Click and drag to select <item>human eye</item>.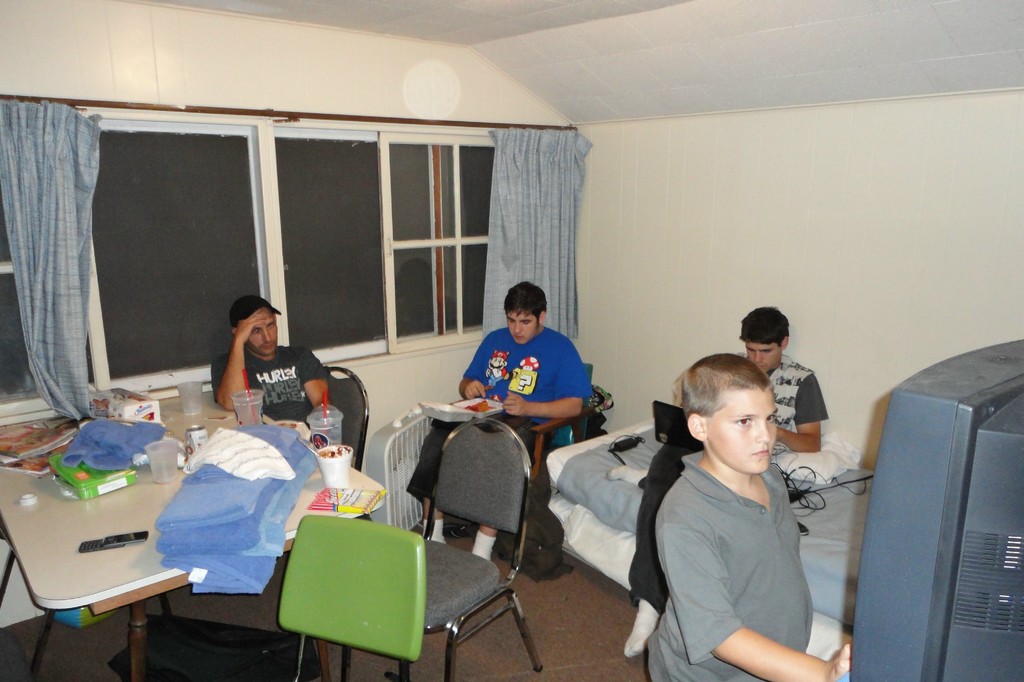
Selection: 521,319,531,324.
